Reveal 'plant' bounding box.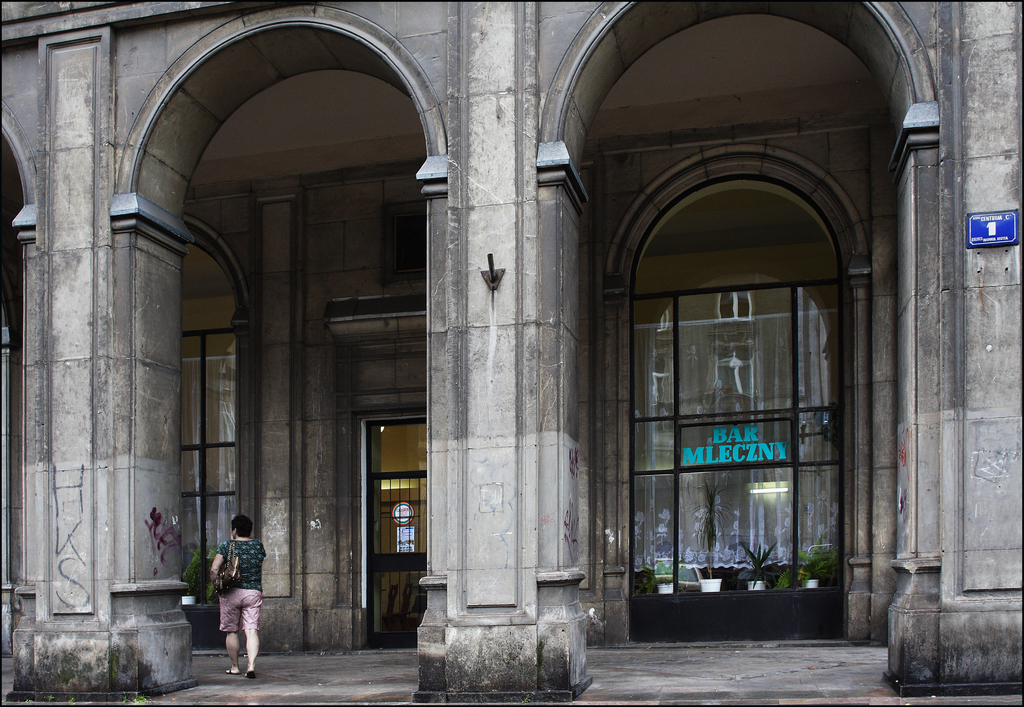
Revealed: locate(739, 541, 778, 588).
